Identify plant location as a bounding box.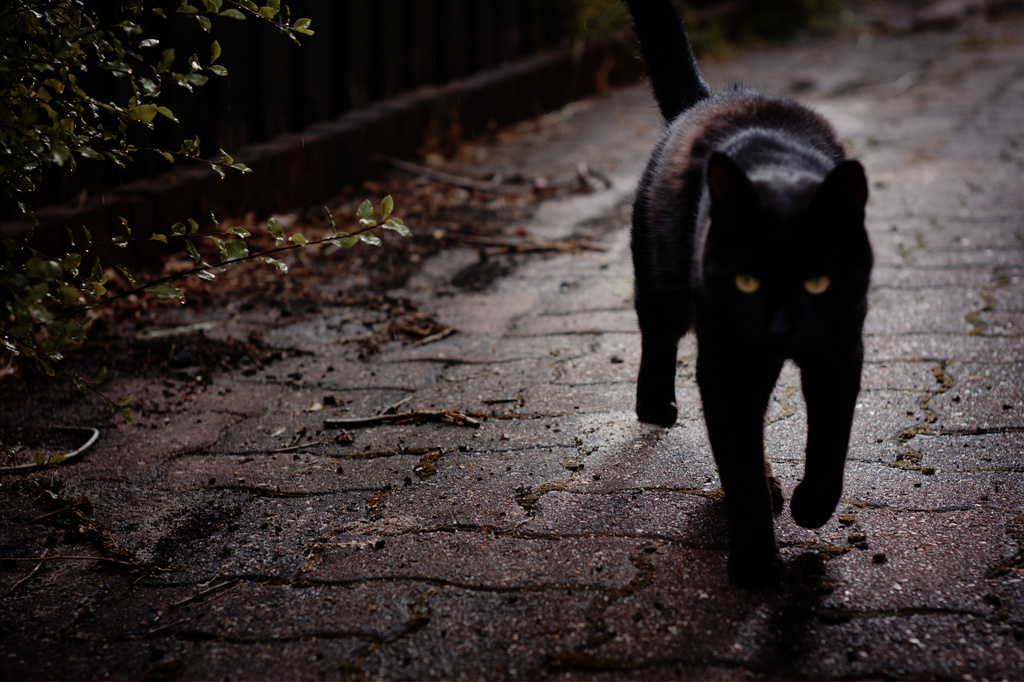
region(0, 0, 410, 544).
